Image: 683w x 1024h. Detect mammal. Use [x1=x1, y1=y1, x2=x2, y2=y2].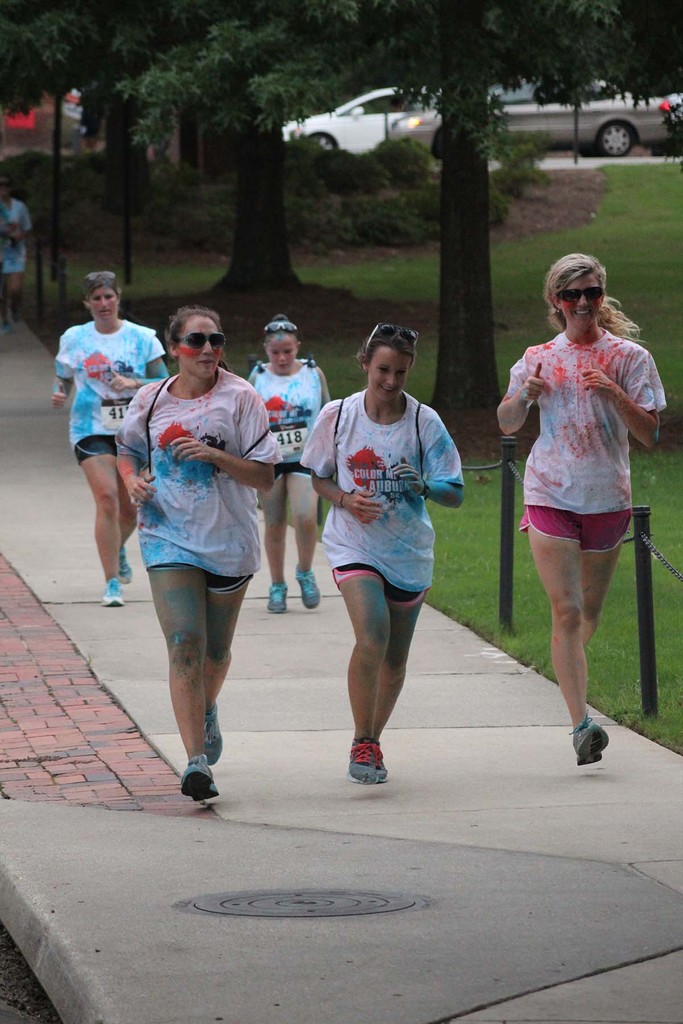
[x1=1, y1=173, x2=35, y2=336].
